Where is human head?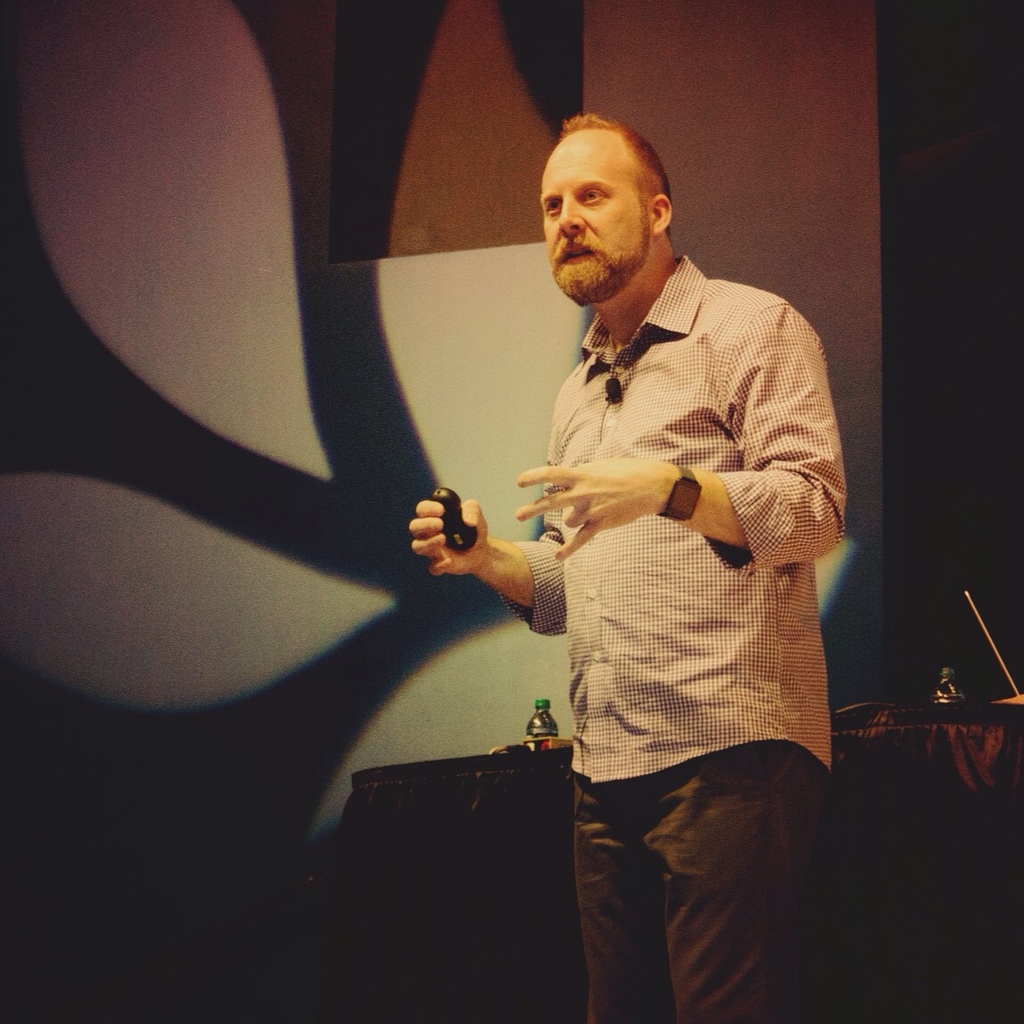
(left=532, top=108, right=698, bottom=297).
